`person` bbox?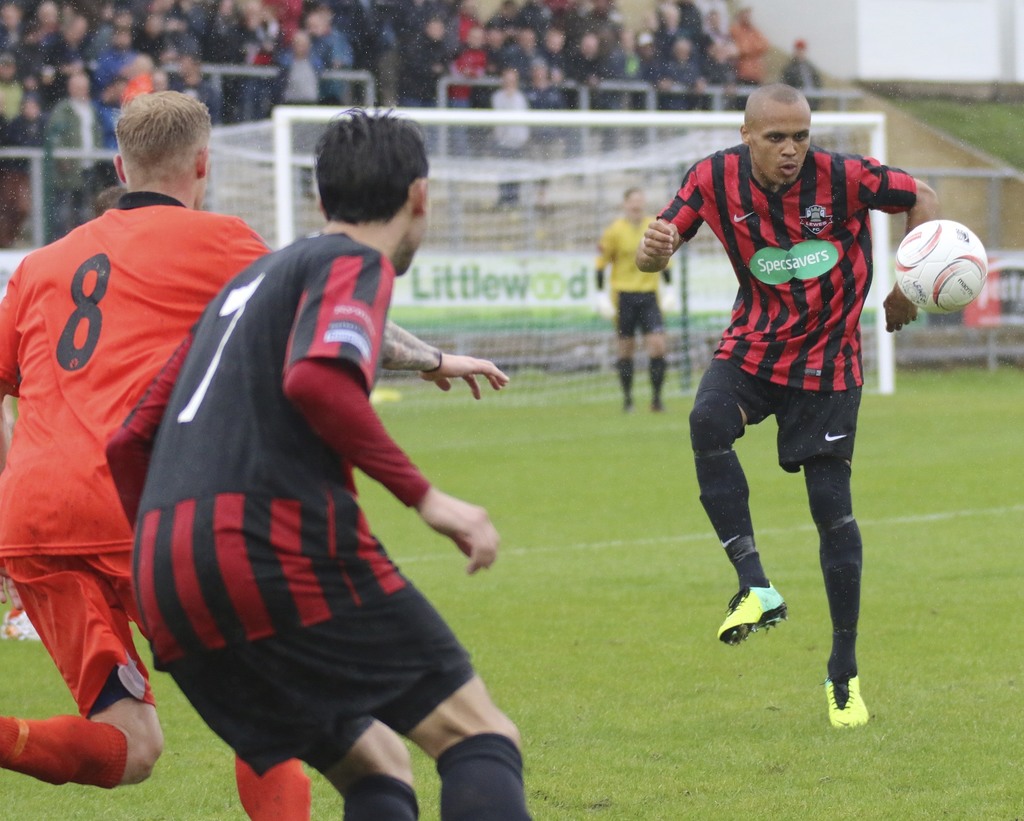
x1=700 y1=4 x2=721 y2=56
